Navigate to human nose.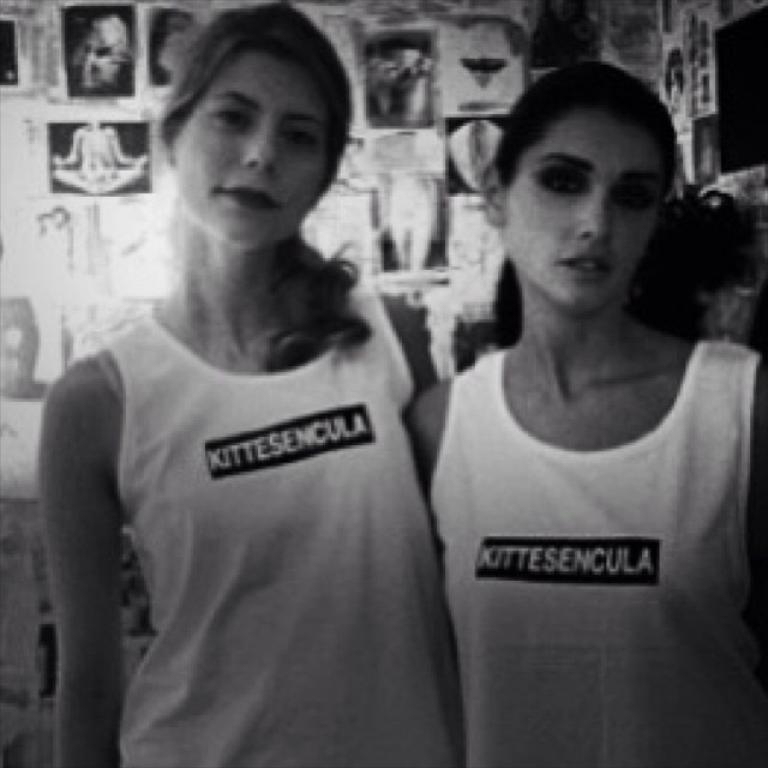
Navigation target: 244, 130, 284, 179.
